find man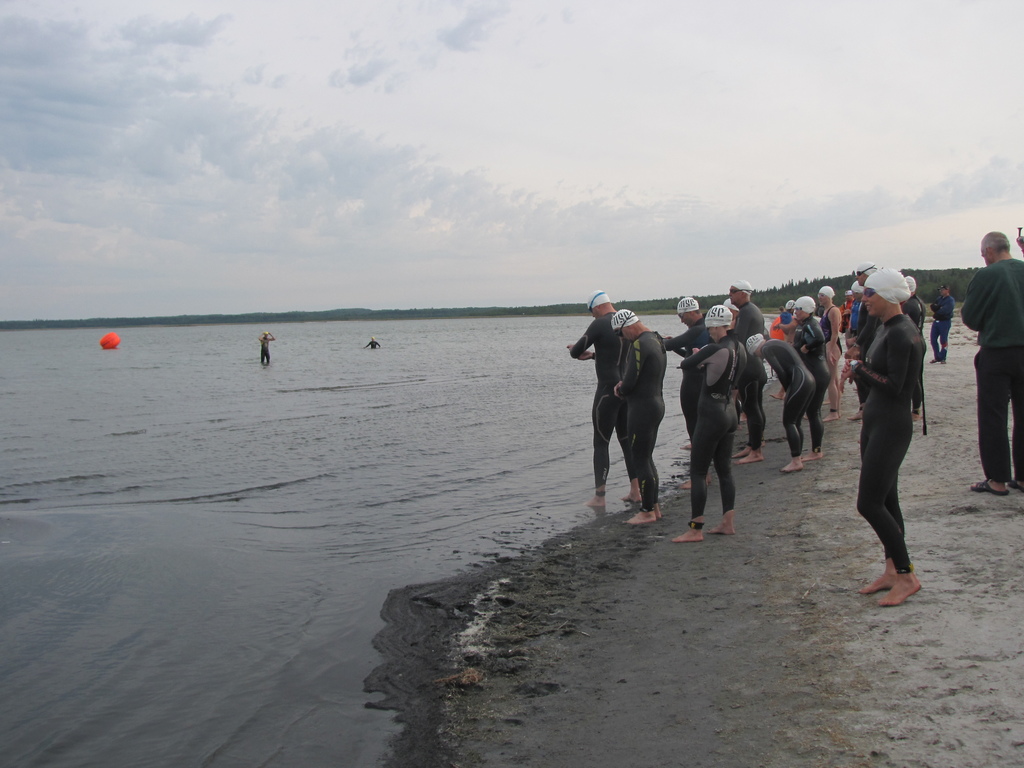
l=927, t=284, r=955, b=363
